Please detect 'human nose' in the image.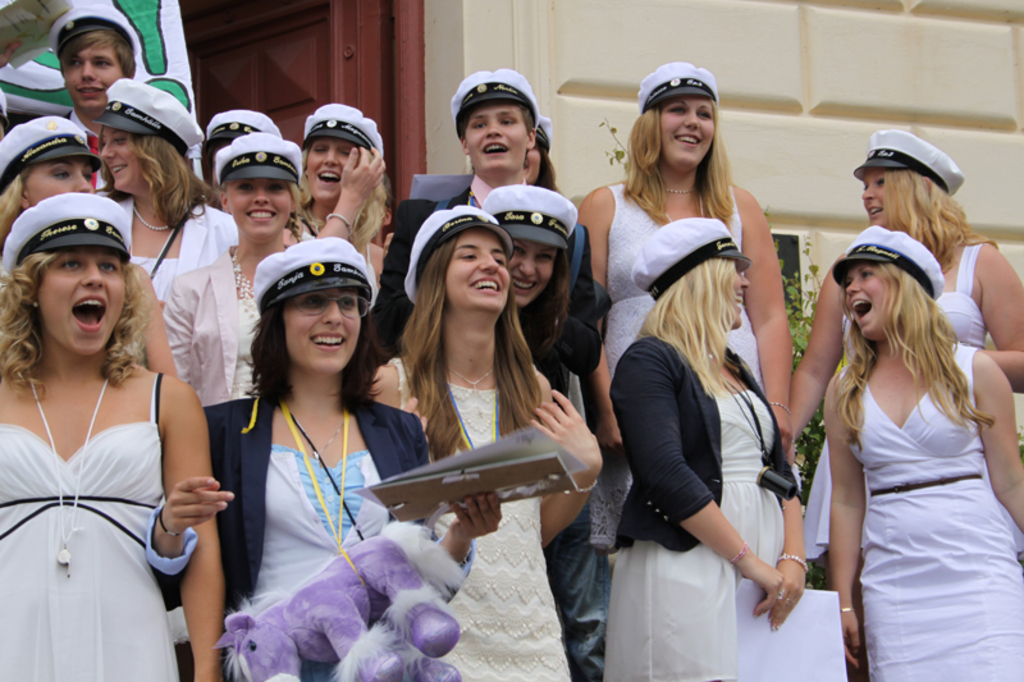
rect(480, 256, 500, 278).
